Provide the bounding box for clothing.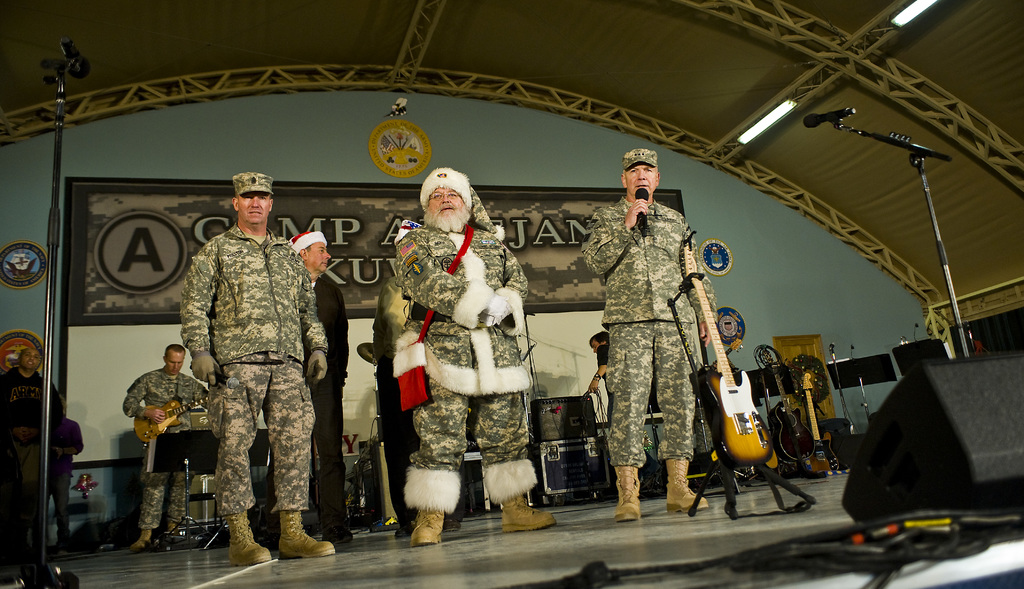
crop(0, 366, 64, 425).
